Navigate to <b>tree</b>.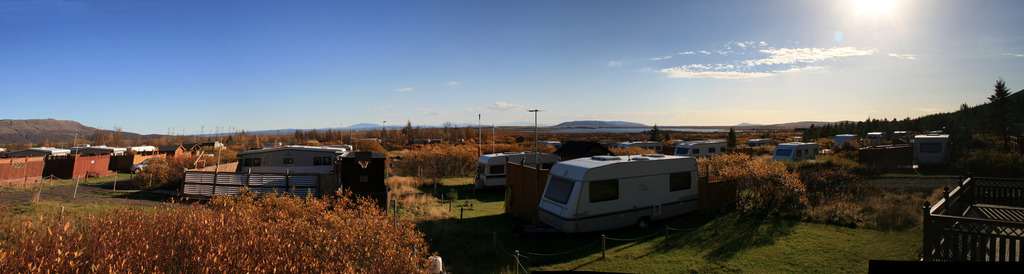
Navigation target: 643,123,668,150.
